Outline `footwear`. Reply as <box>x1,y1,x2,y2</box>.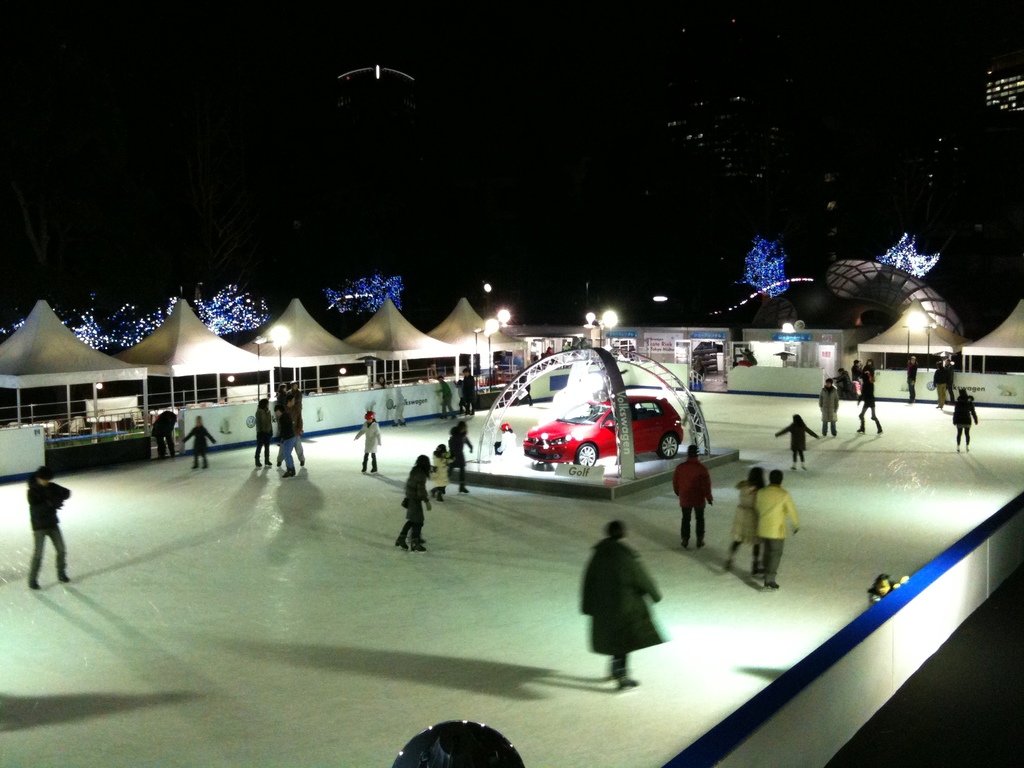
<box>695,542,706,547</box>.
